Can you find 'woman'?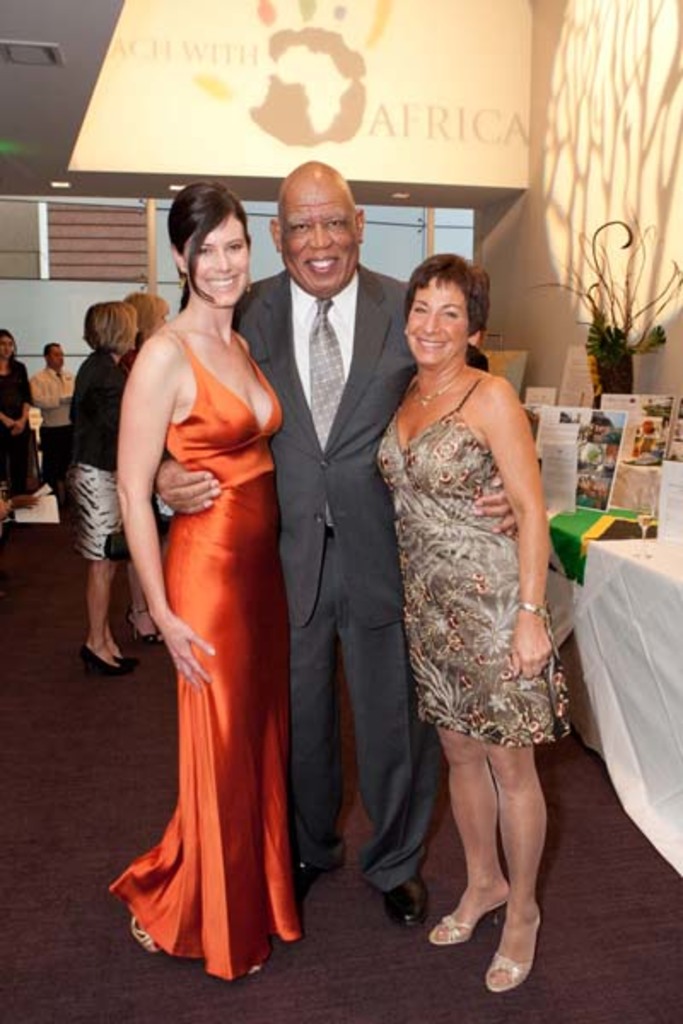
Yes, bounding box: (2, 329, 41, 536).
